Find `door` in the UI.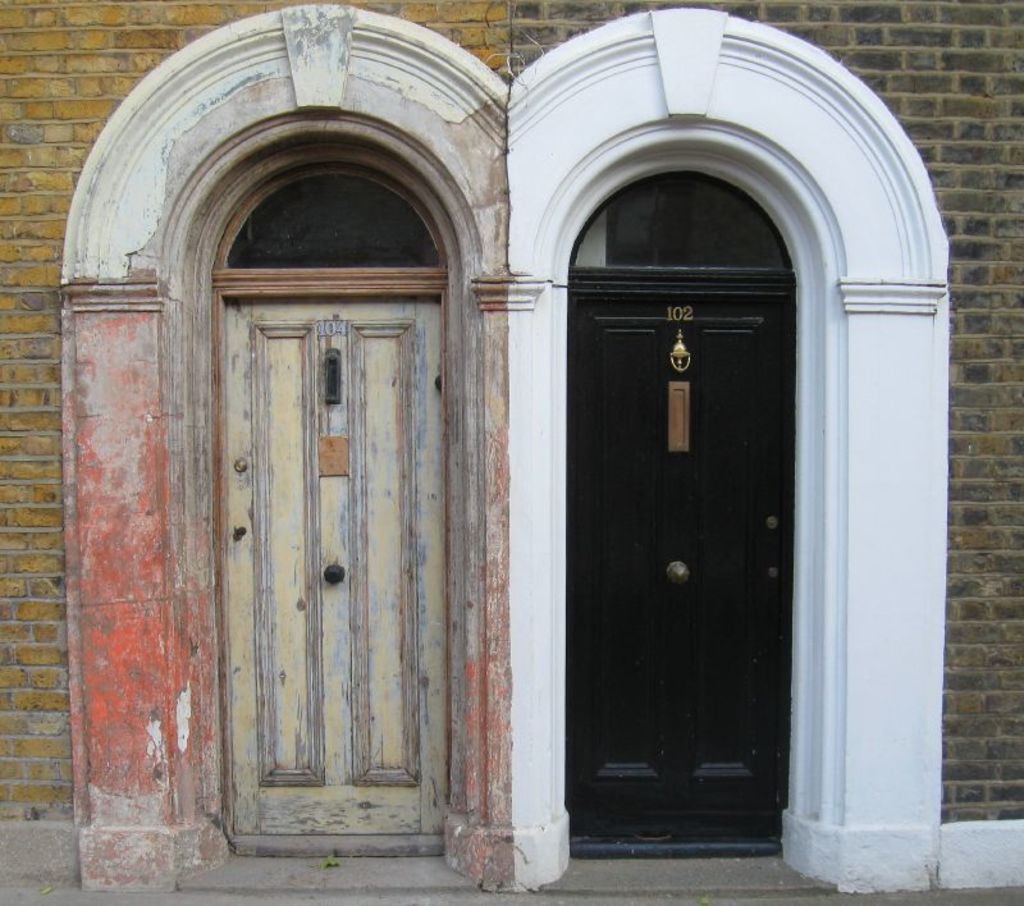
UI element at region(225, 294, 444, 850).
